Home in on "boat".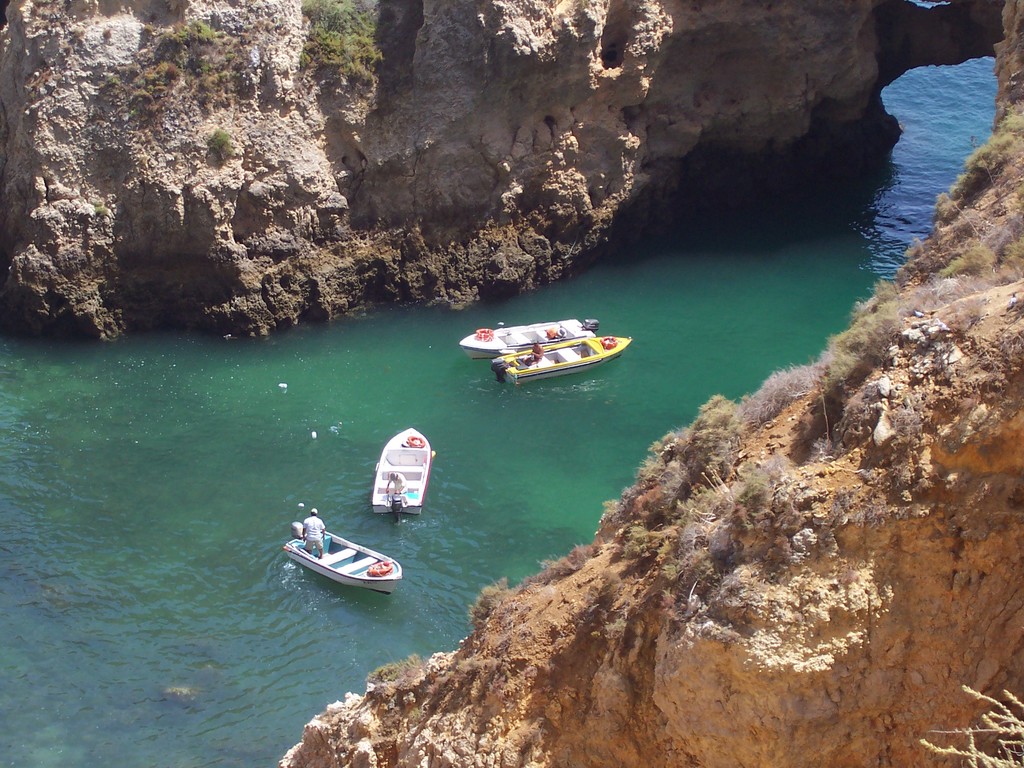
Homed in at (x1=460, y1=319, x2=600, y2=363).
